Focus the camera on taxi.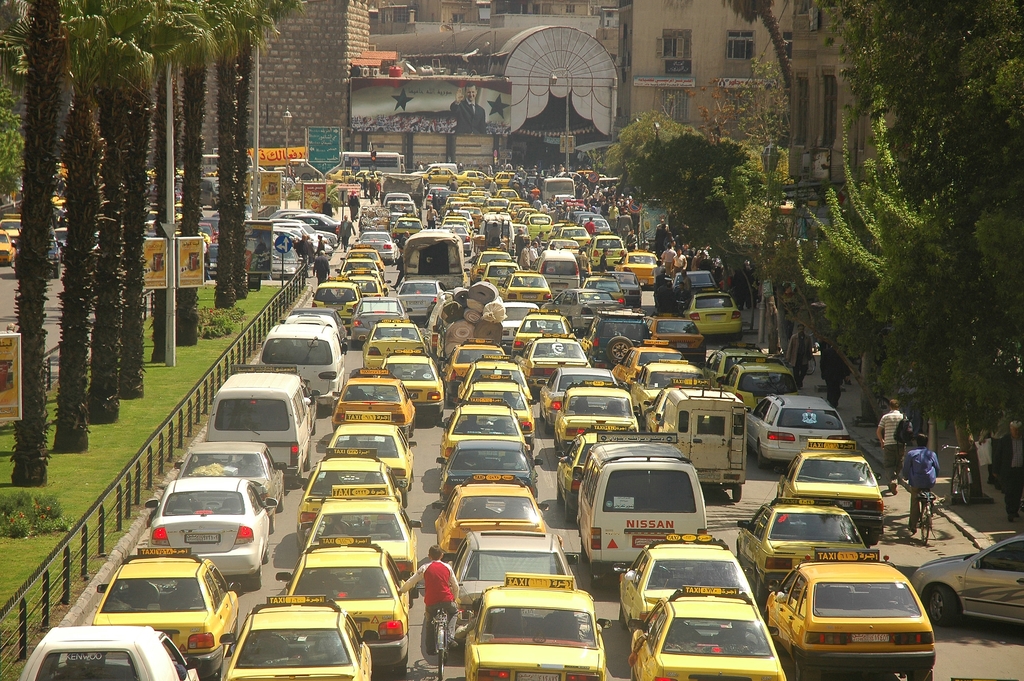
Focus region: l=328, t=169, r=357, b=185.
